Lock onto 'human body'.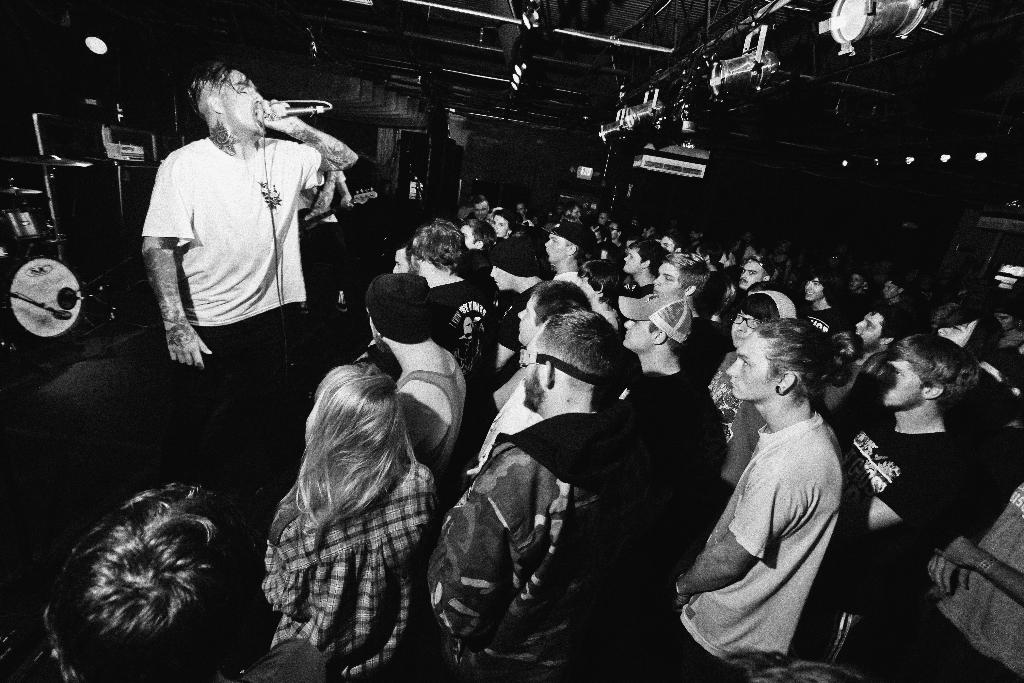
Locked: l=881, t=468, r=1023, b=682.
